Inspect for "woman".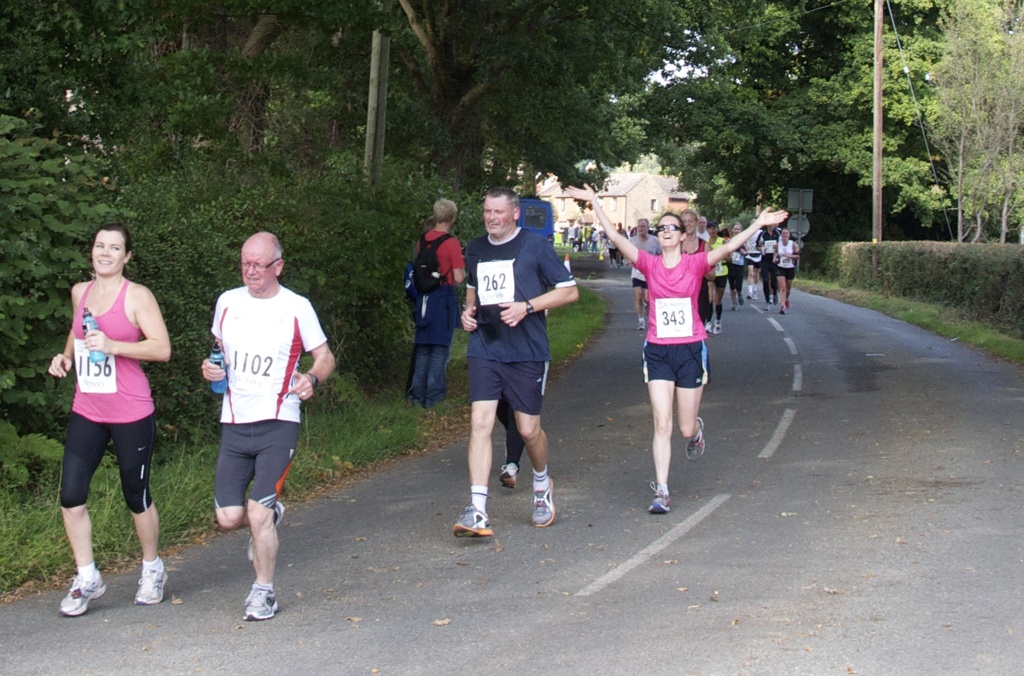
Inspection: rect(730, 225, 746, 310).
